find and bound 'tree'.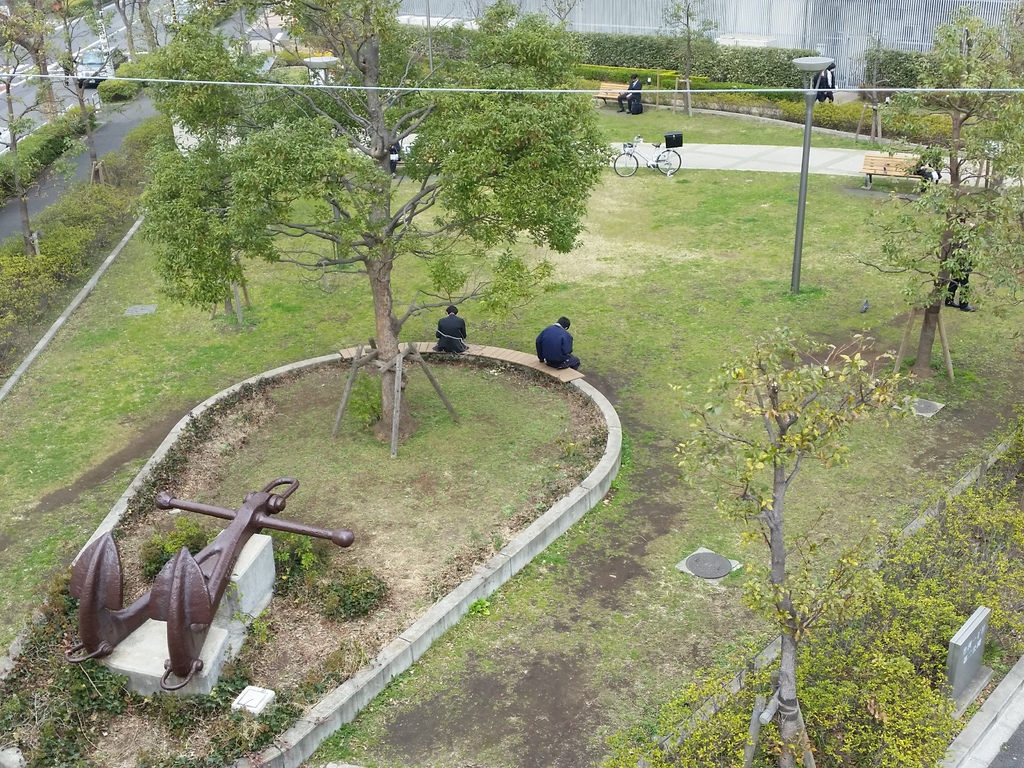
Bound: {"x1": 655, "y1": 0, "x2": 721, "y2": 85}.
